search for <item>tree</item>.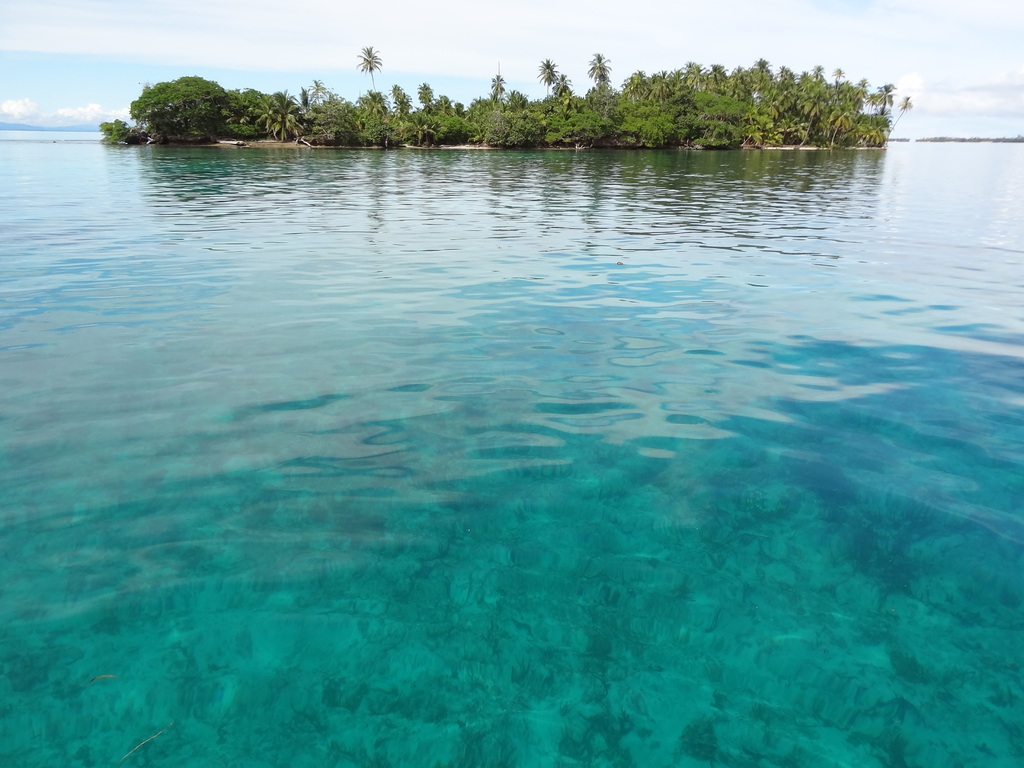
Found at (x1=308, y1=79, x2=328, y2=109).
